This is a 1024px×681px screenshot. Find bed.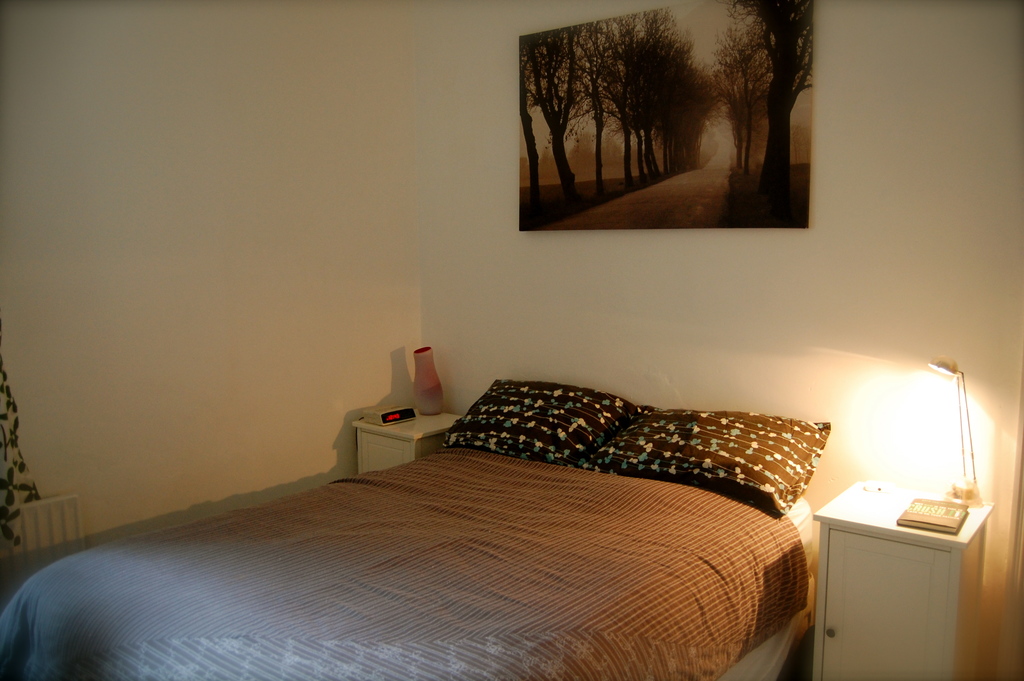
Bounding box: (44, 338, 831, 671).
